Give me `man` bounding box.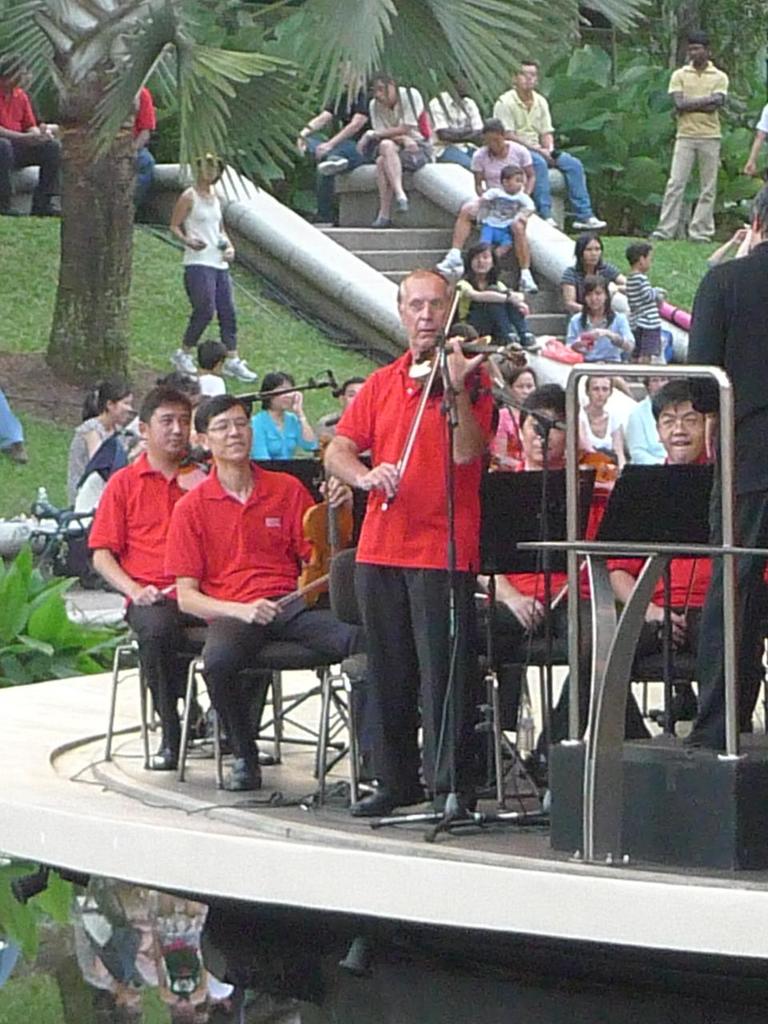
detection(651, 28, 729, 245).
